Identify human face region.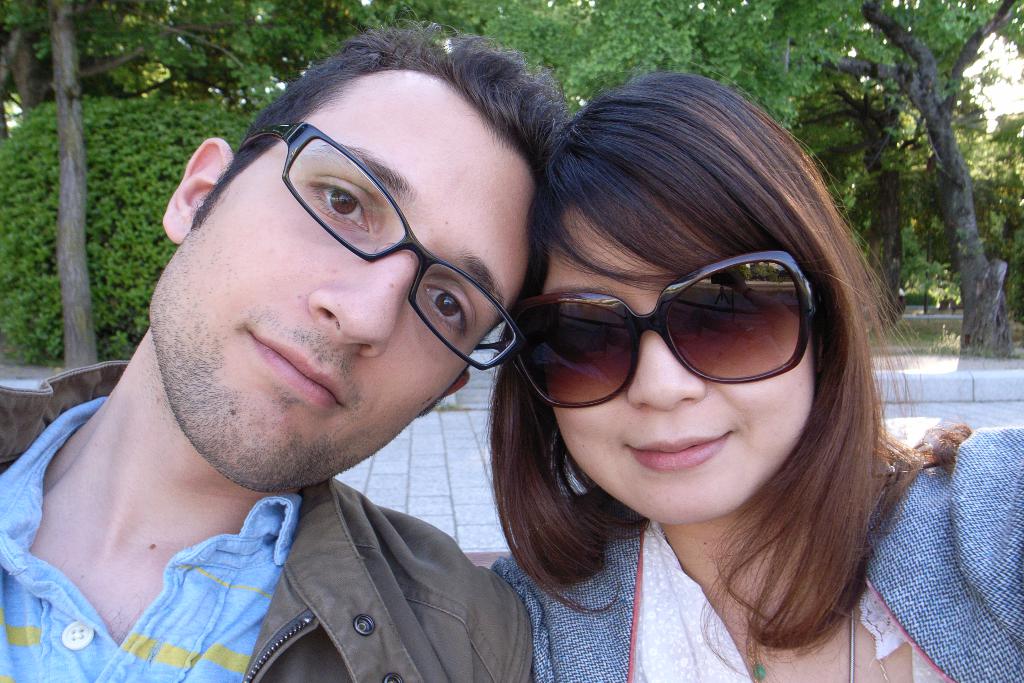
Region: <box>172,81,543,483</box>.
